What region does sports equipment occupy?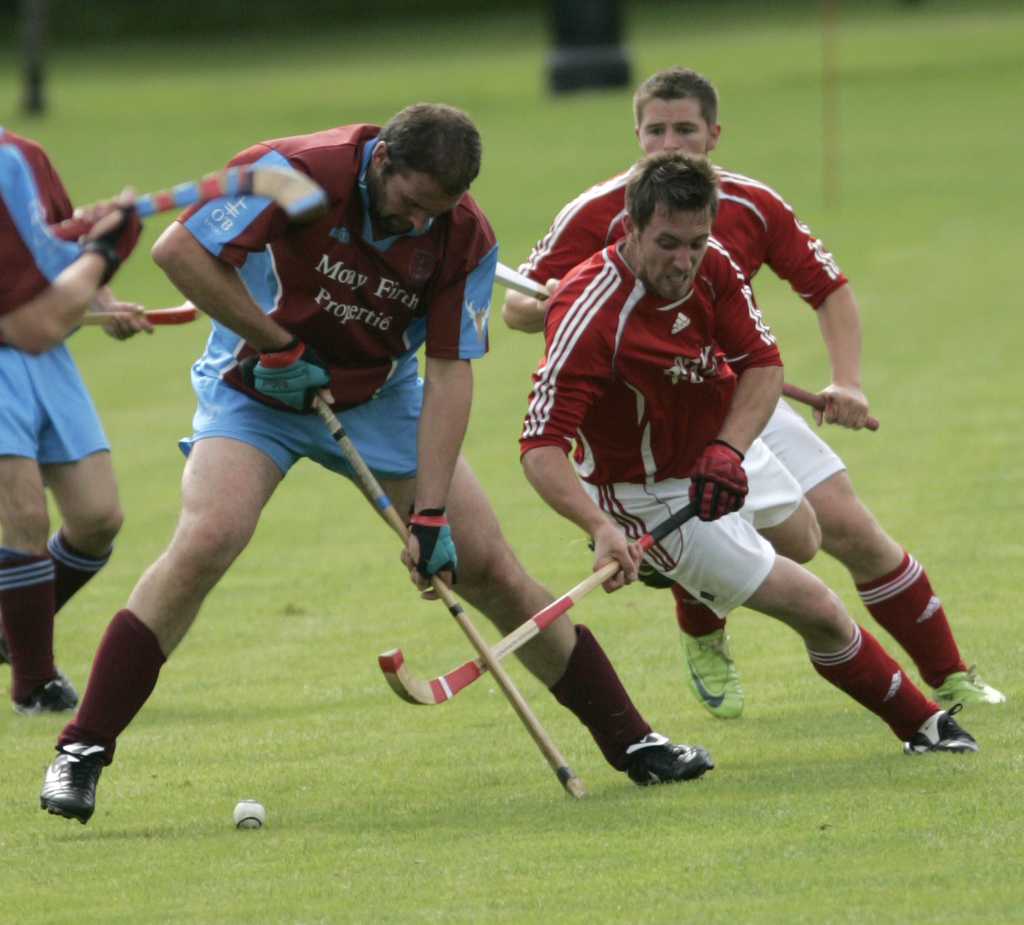
box=[34, 740, 118, 822].
